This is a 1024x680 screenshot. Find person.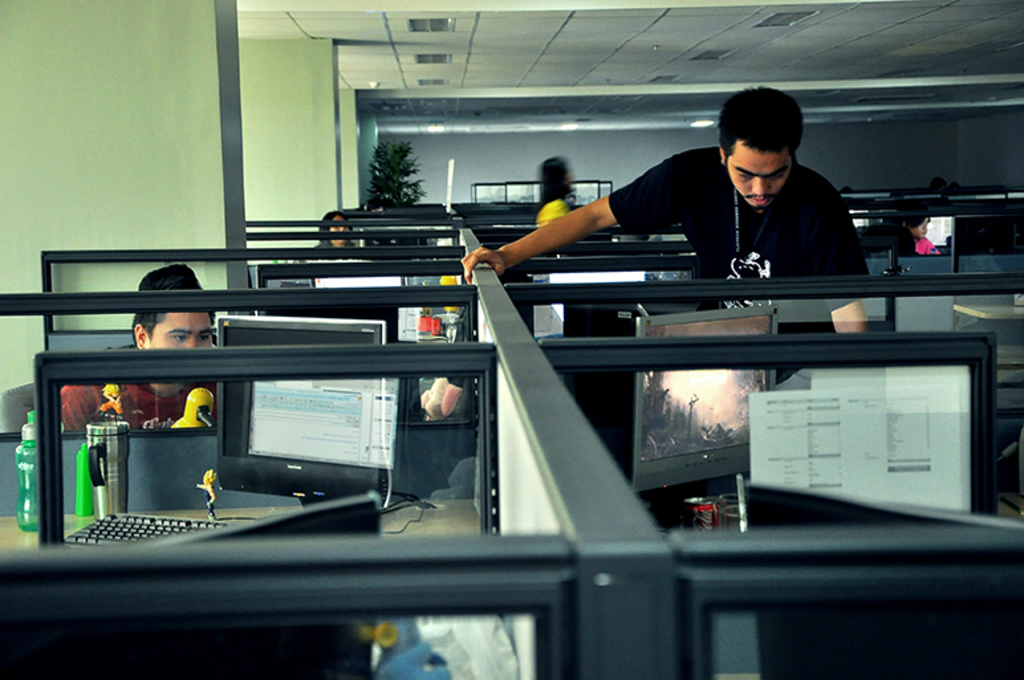
Bounding box: {"left": 516, "top": 93, "right": 887, "bottom": 301}.
